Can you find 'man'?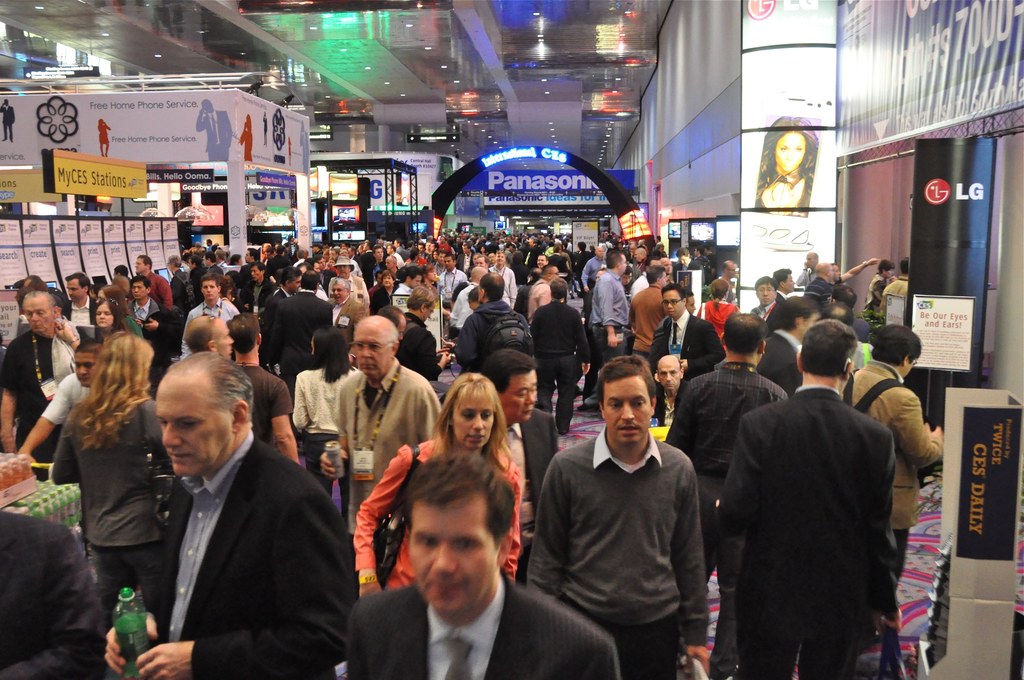
Yes, bounding box: [794, 251, 818, 286].
